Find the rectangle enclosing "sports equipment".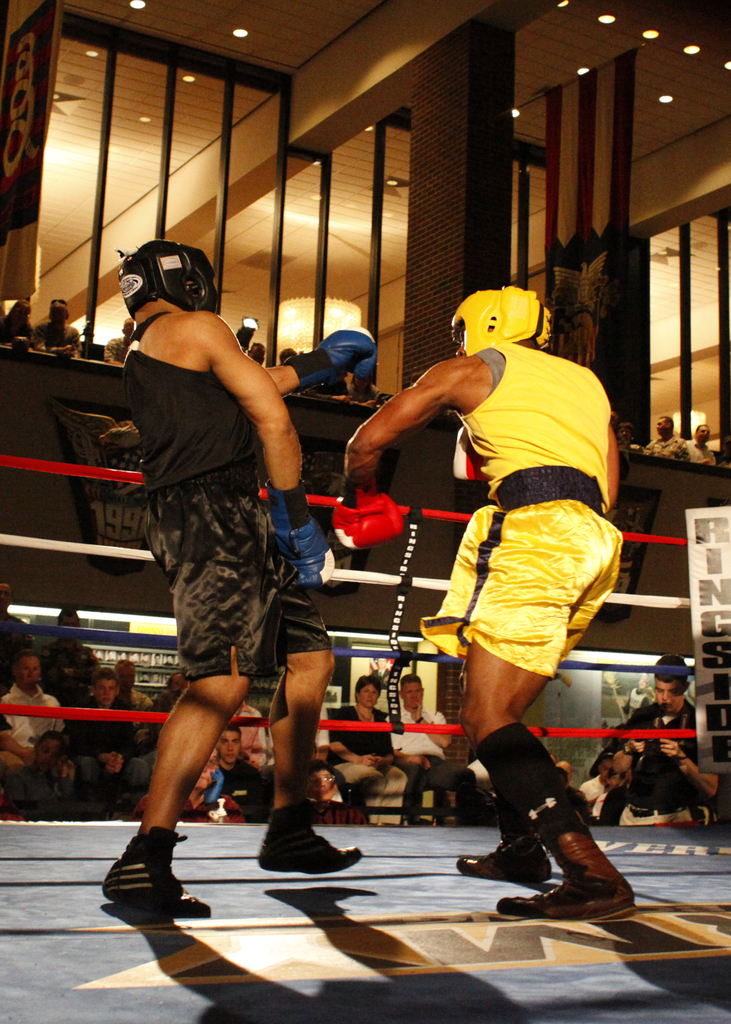
(445,275,552,359).
